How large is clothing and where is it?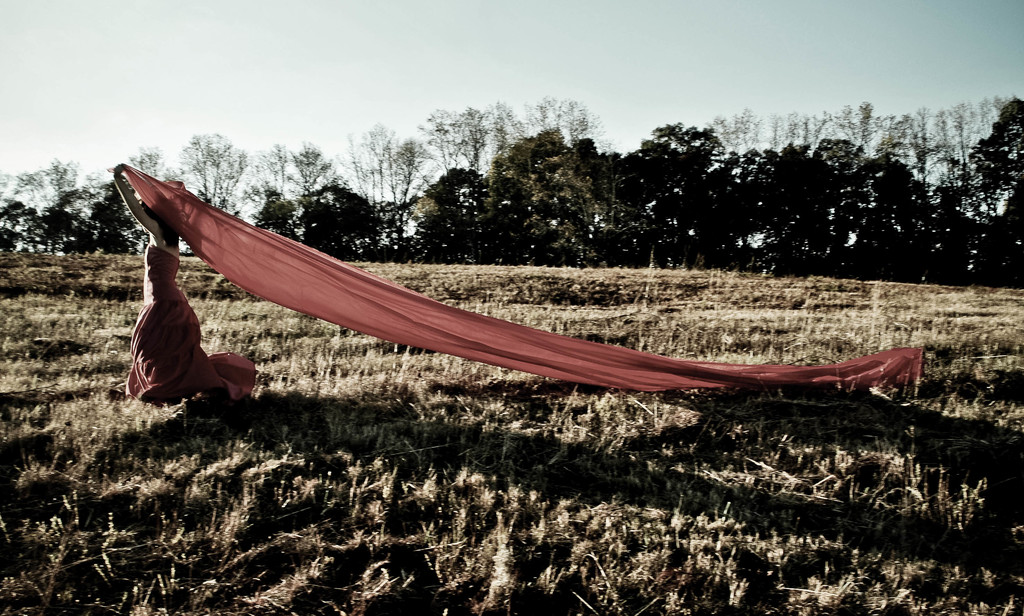
Bounding box: bbox(120, 239, 244, 409).
